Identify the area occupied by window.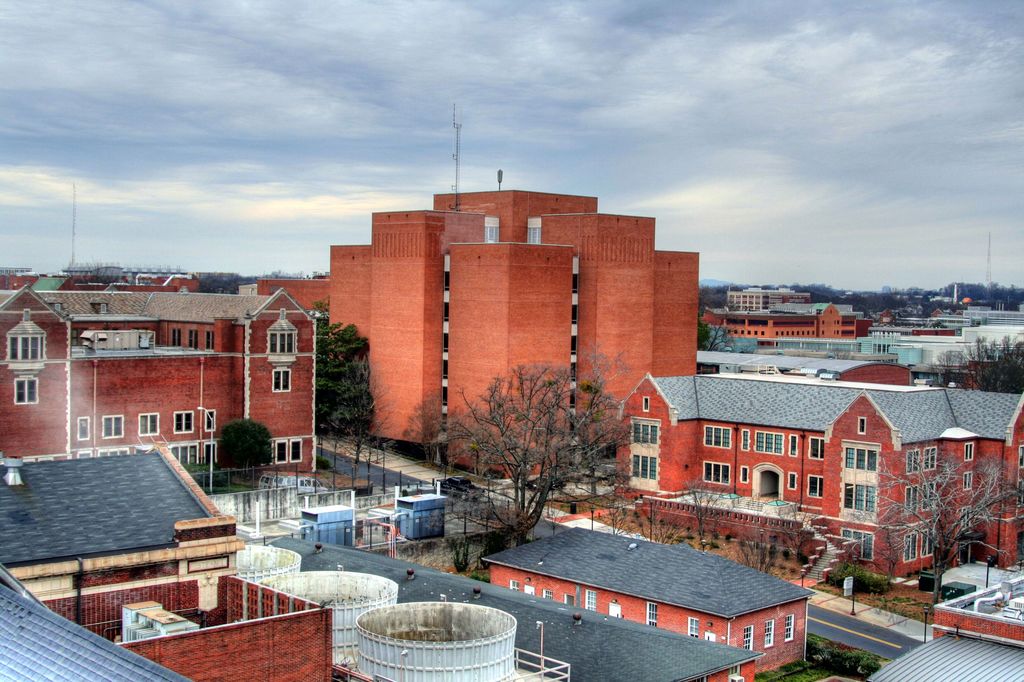
Area: bbox=(511, 582, 519, 592).
